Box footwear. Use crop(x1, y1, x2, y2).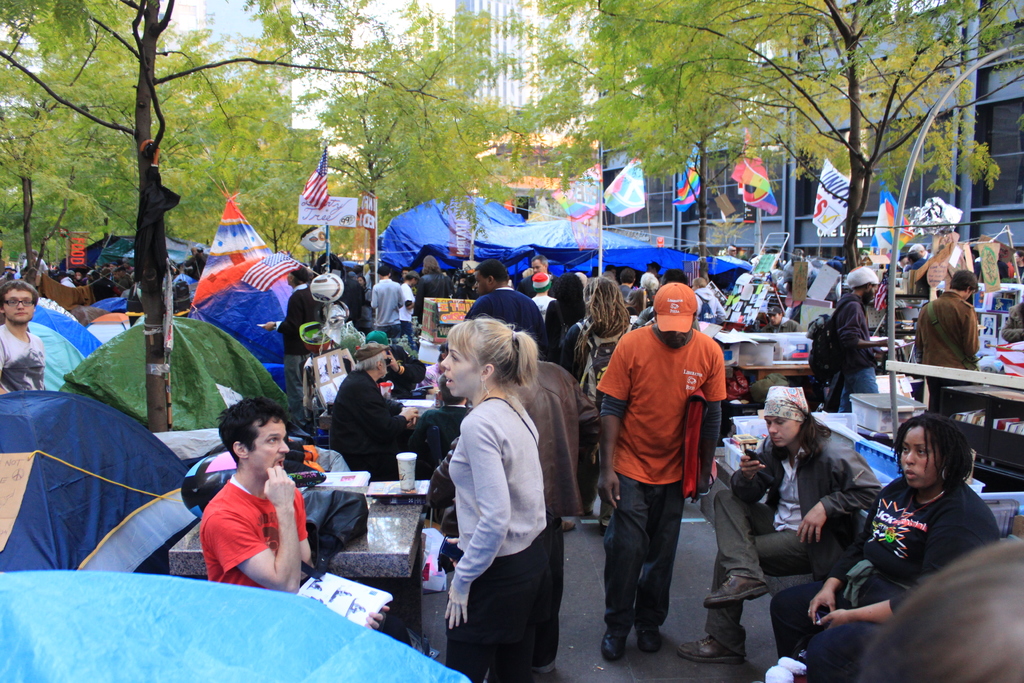
crop(598, 523, 607, 539).
